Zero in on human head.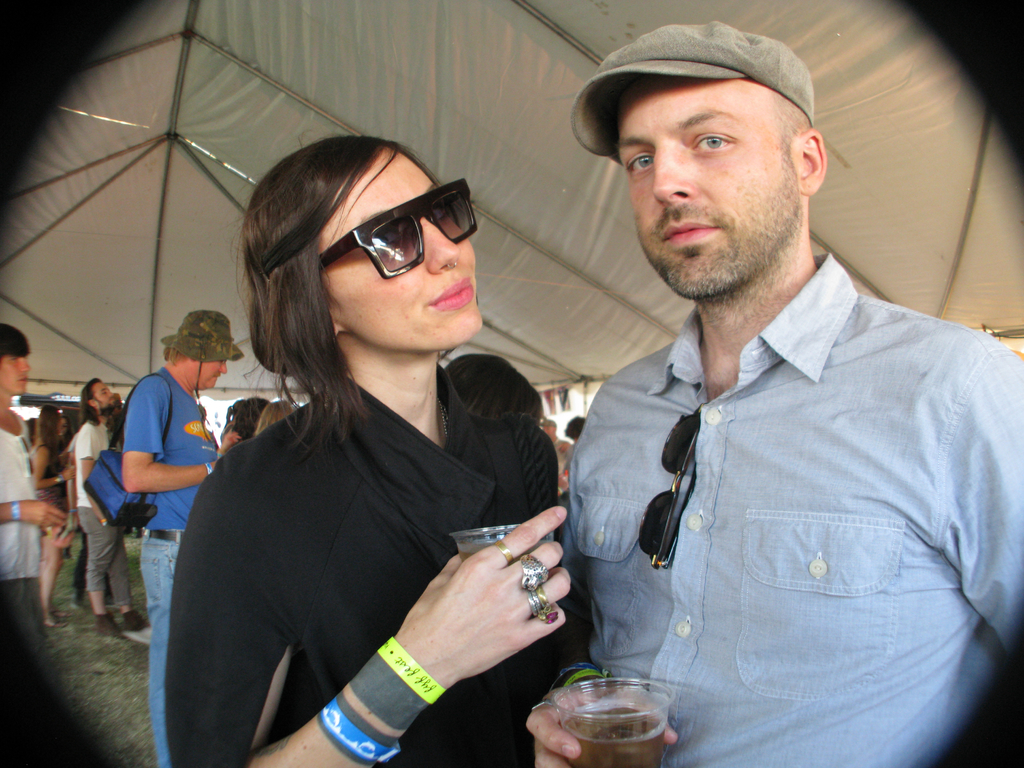
Zeroed in: left=241, top=397, right=268, bottom=428.
